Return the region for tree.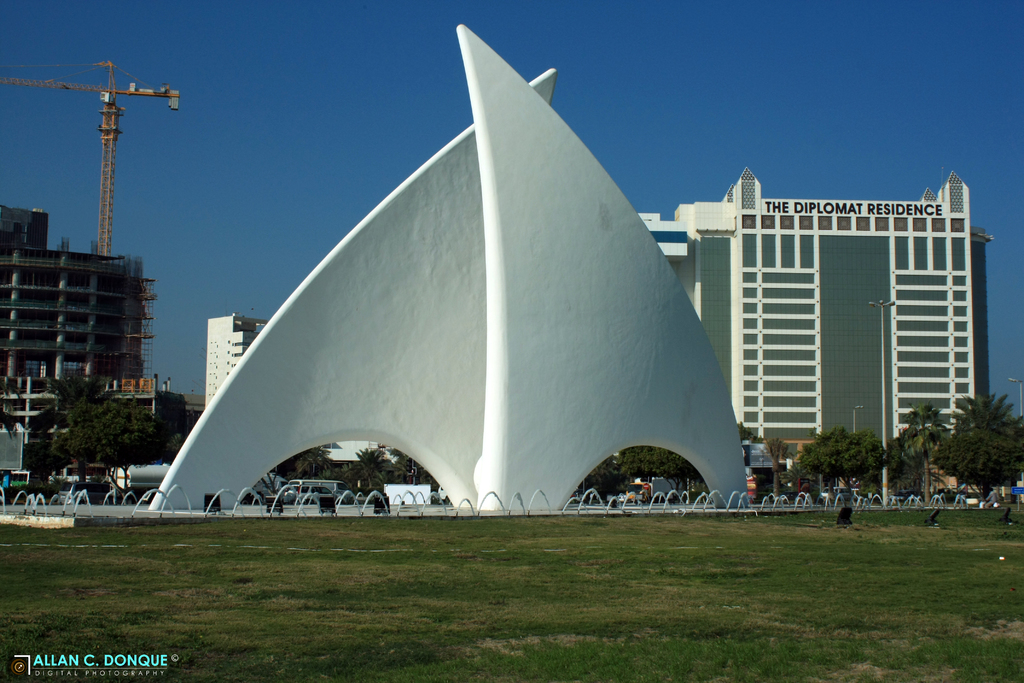
select_region(903, 387, 1023, 501).
